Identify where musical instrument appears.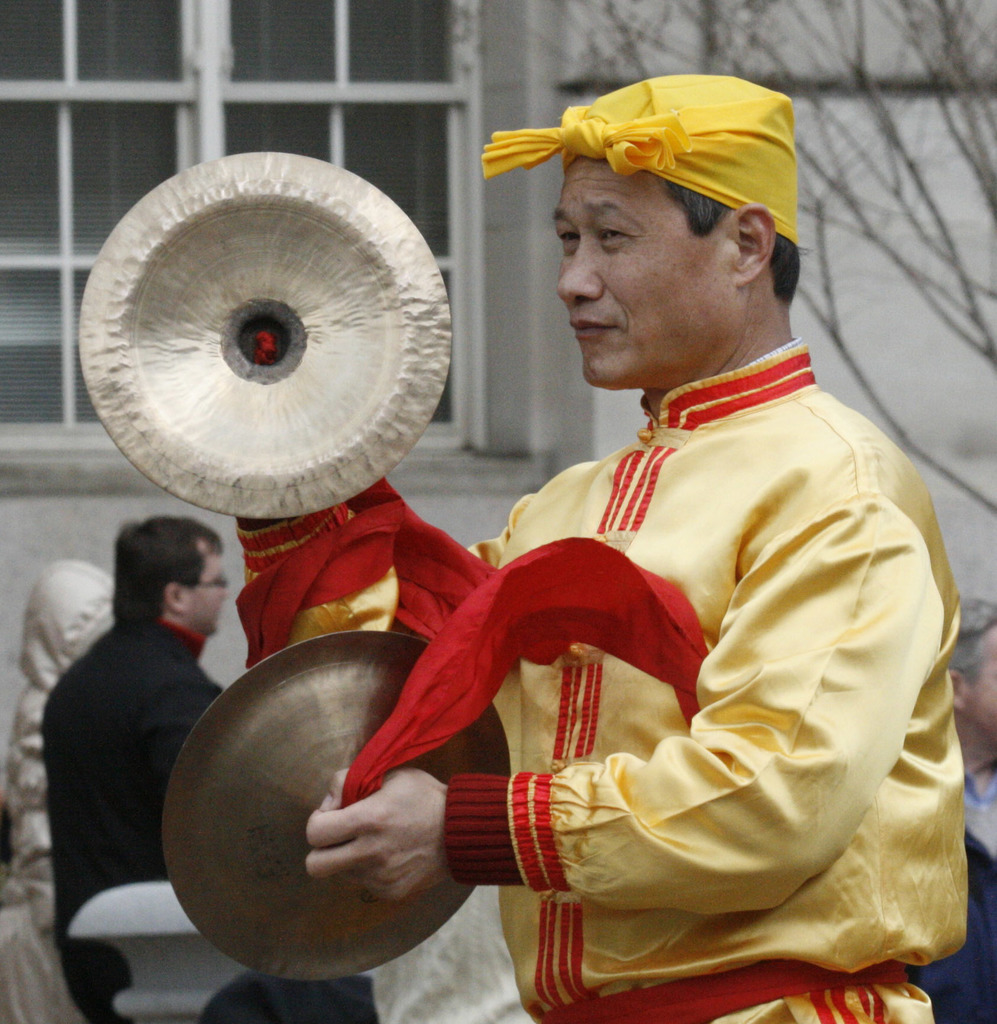
Appears at l=157, t=632, r=517, b=965.
